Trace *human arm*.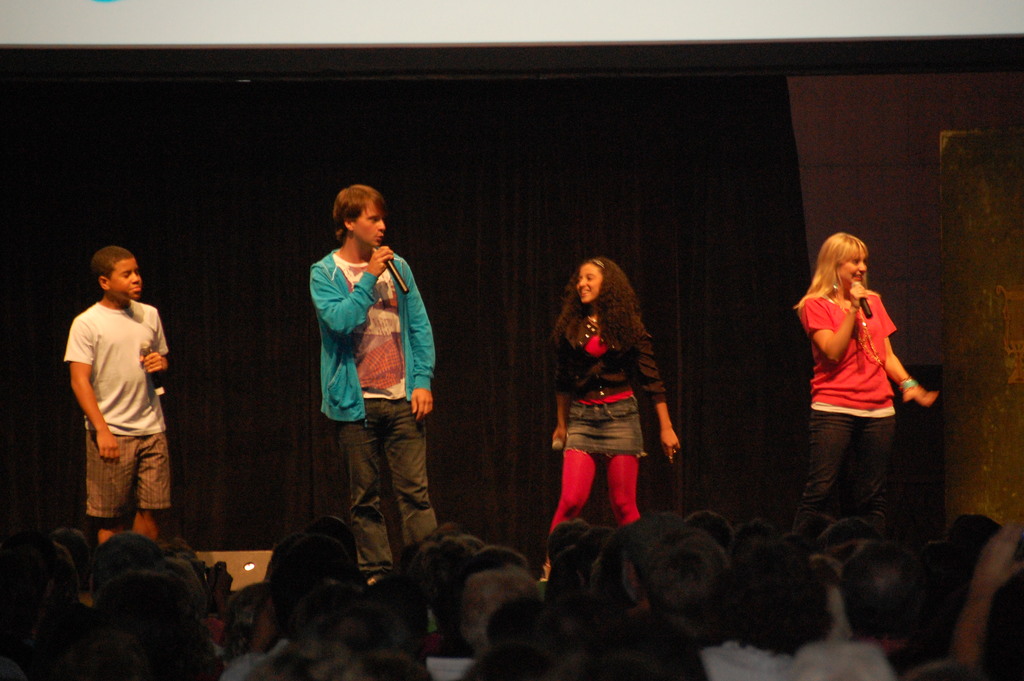
Traced to [406, 261, 438, 427].
